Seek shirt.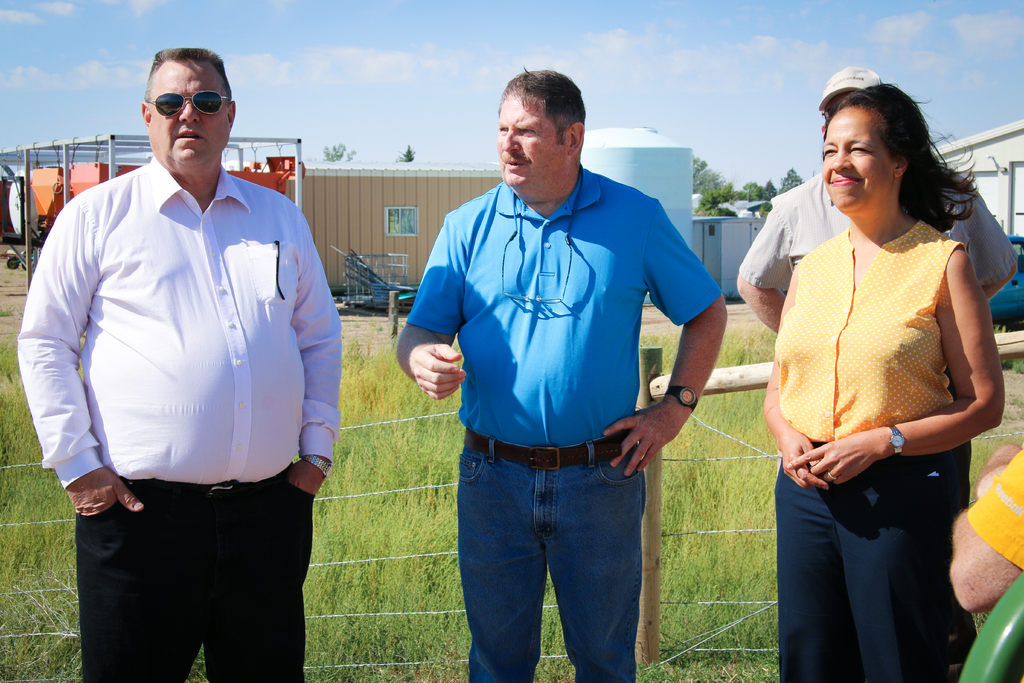
[15, 154, 345, 488].
